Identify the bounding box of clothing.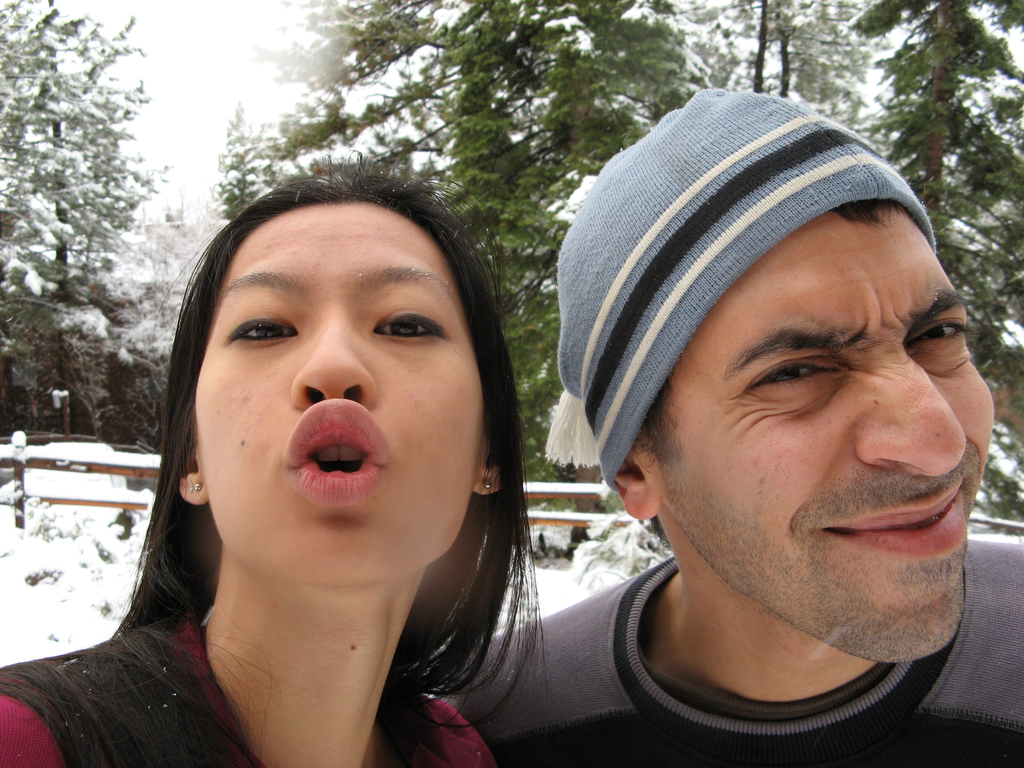
bbox=(3, 608, 502, 767).
